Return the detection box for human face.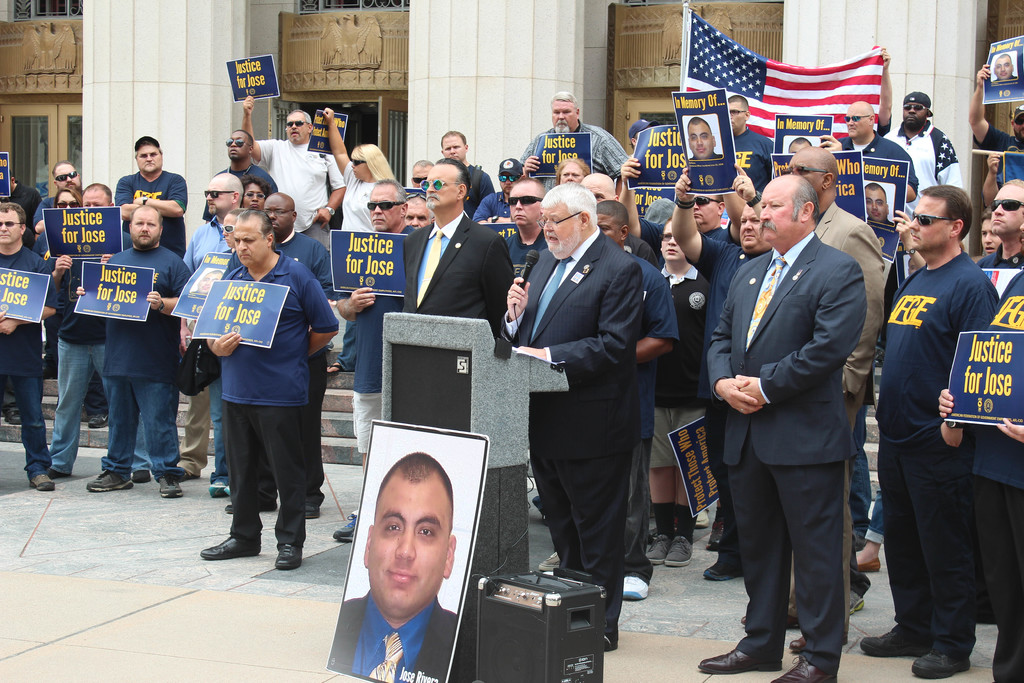
box(553, 100, 580, 133).
